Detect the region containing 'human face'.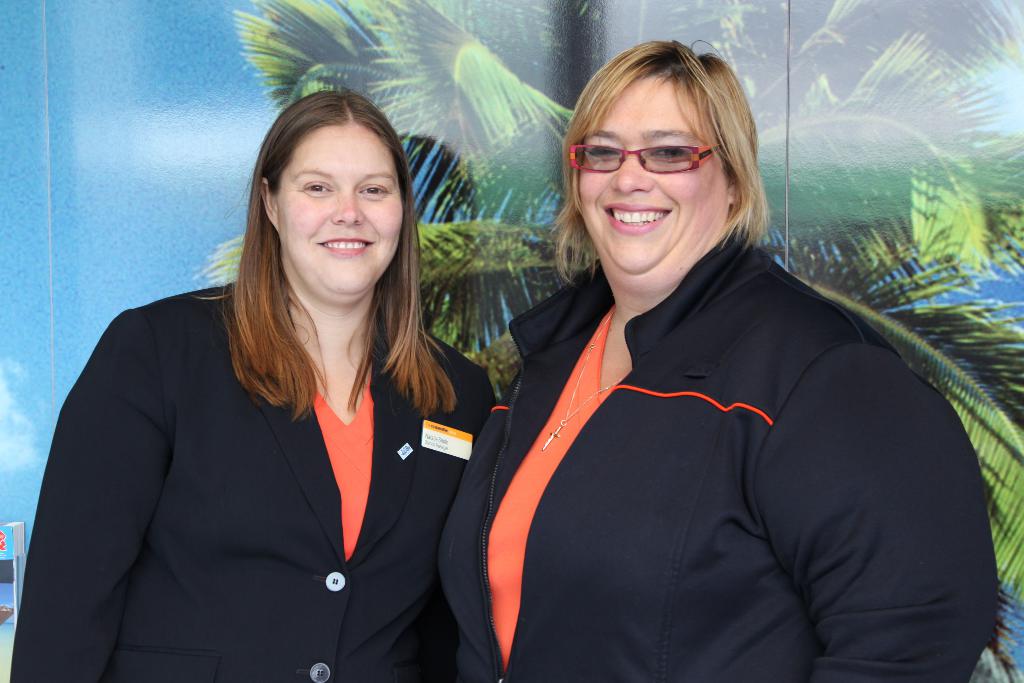
left=276, top=126, right=408, bottom=291.
